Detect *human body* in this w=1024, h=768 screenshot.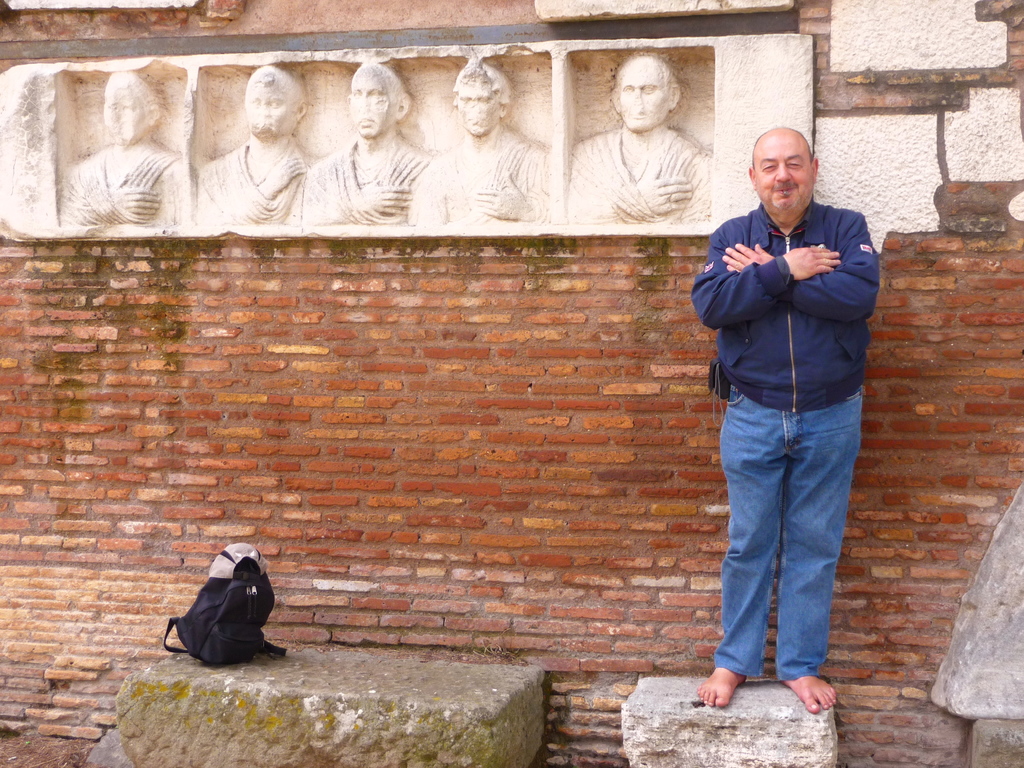
Detection: x1=306, y1=68, x2=429, y2=229.
